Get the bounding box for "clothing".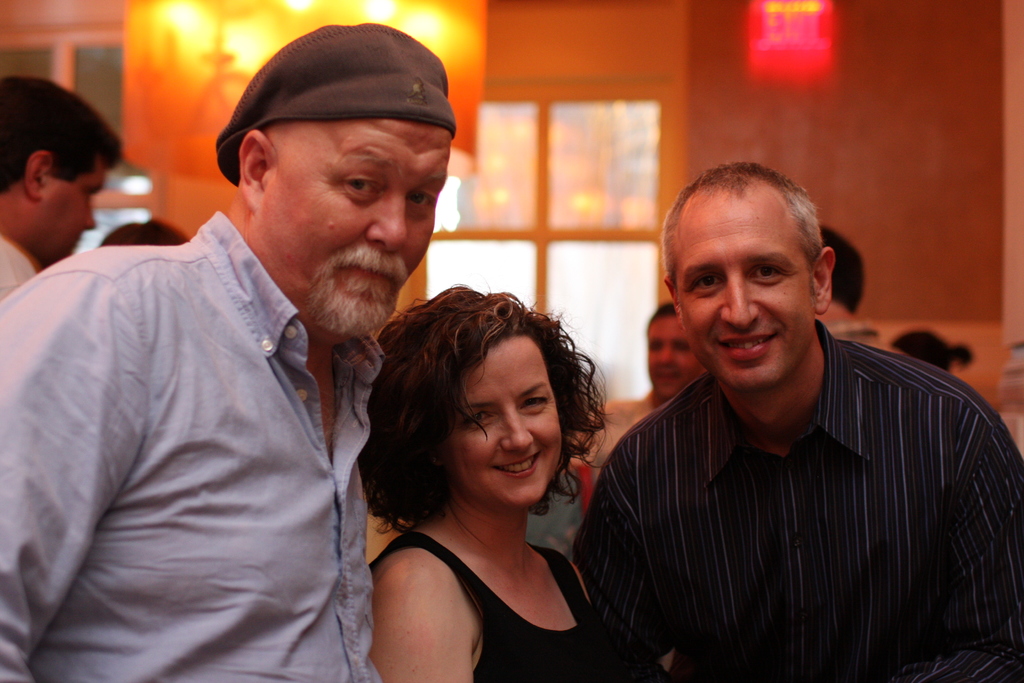
(left=583, top=395, right=664, bottom=473).
